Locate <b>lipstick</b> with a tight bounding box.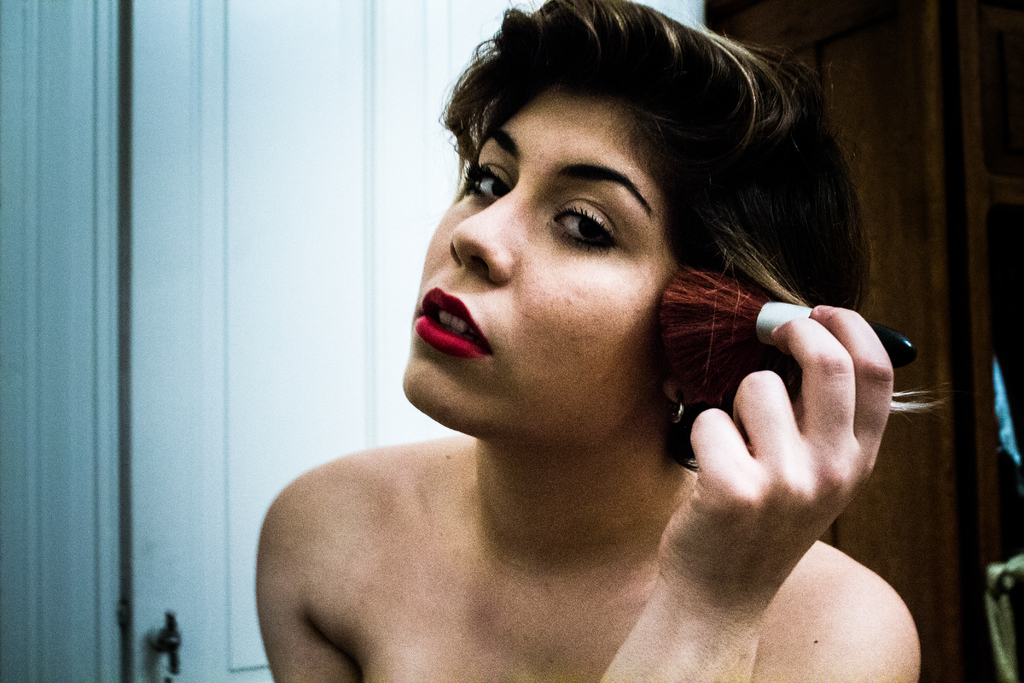
412, 283, 495, 362.
